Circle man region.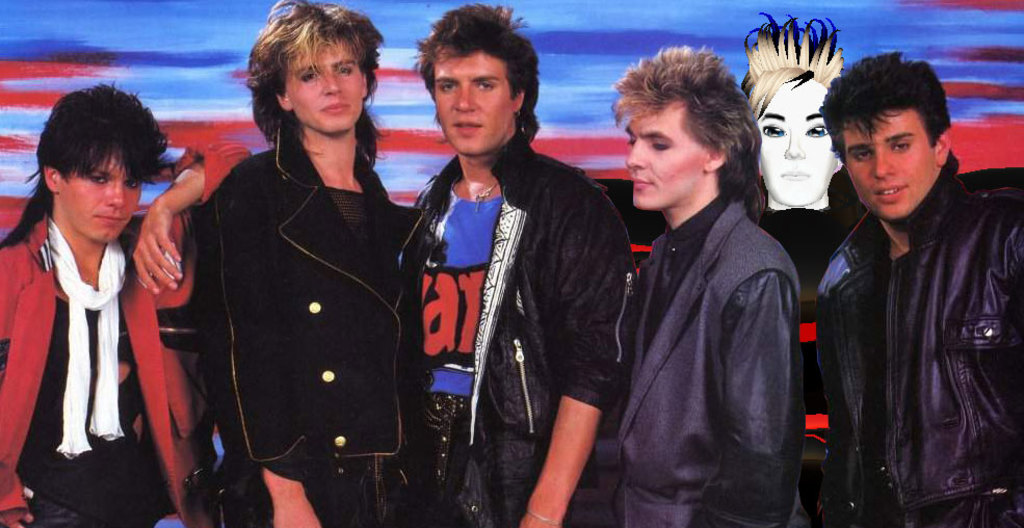
Region: [left=0, top=81, right=257, bottom=527].
